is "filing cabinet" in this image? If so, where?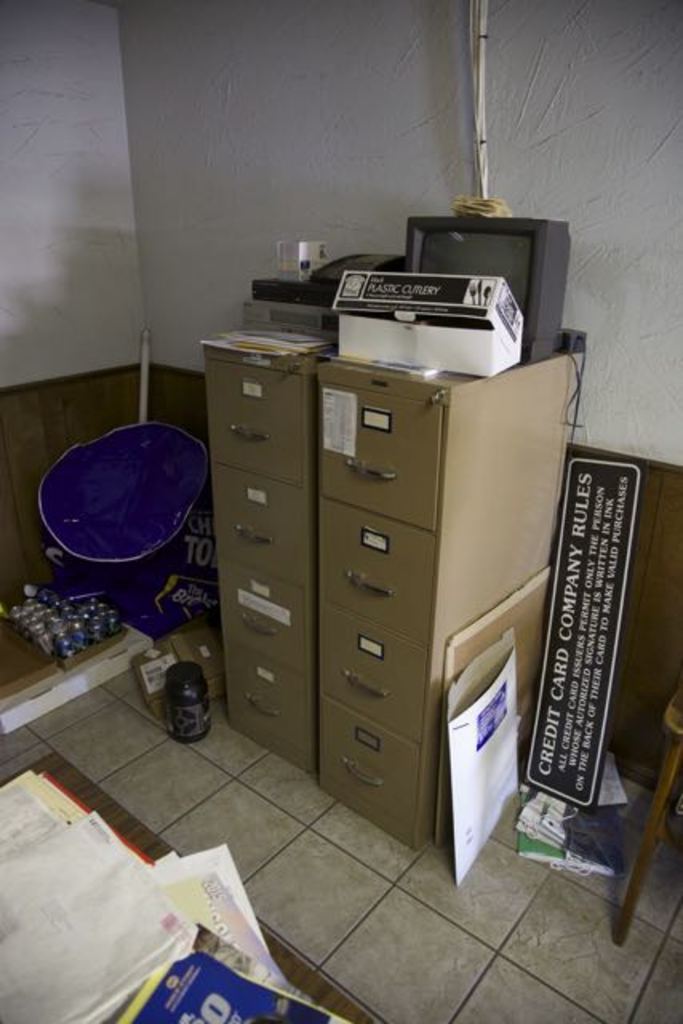
Yes, at <bbox>208, 312, 330, 776</bbox>.
